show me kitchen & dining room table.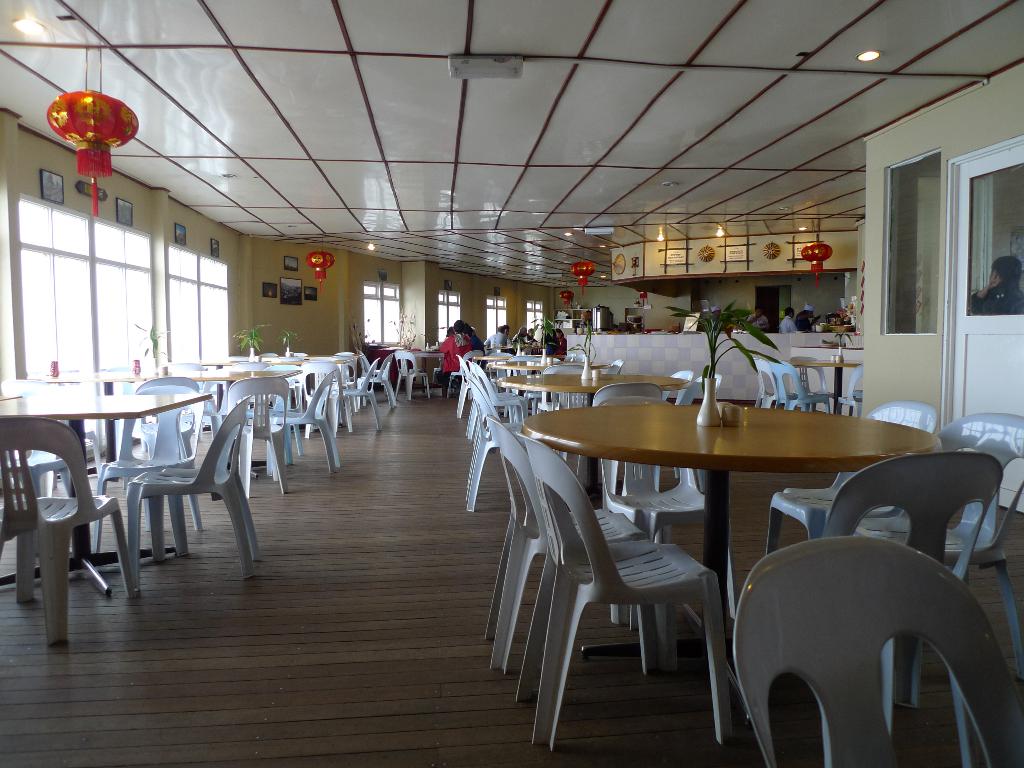
kitchen & dining room table is here: [483, 371, 948, 719].
